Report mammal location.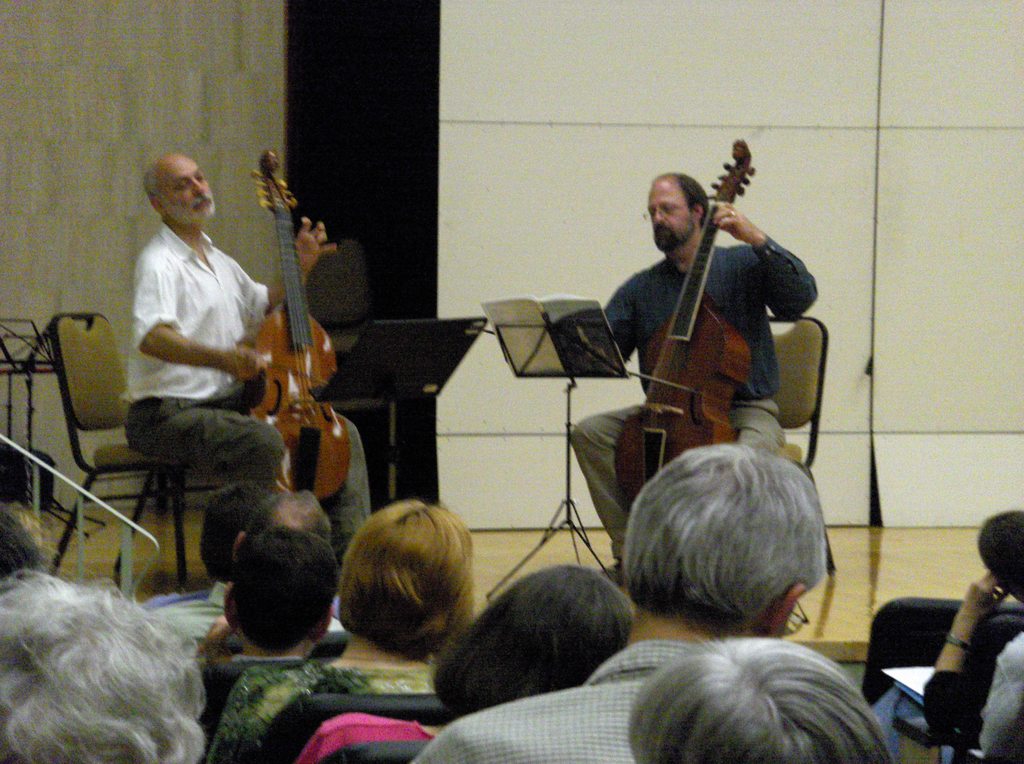
Report: [525,168,856,645].
